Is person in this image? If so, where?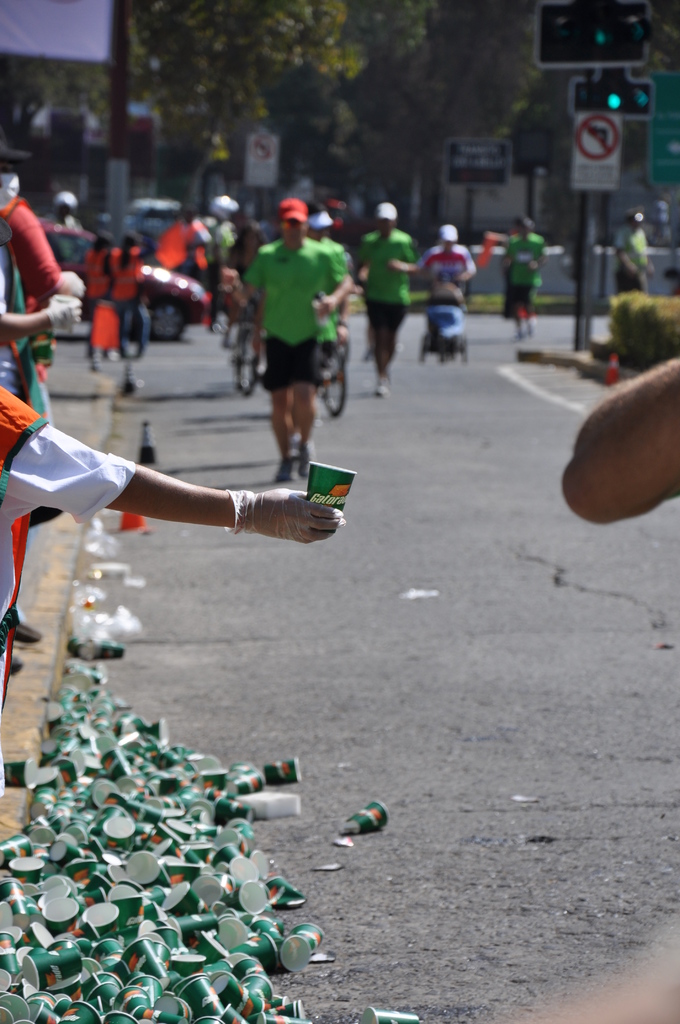
Yes, at region(615, 204, 662, 300).
